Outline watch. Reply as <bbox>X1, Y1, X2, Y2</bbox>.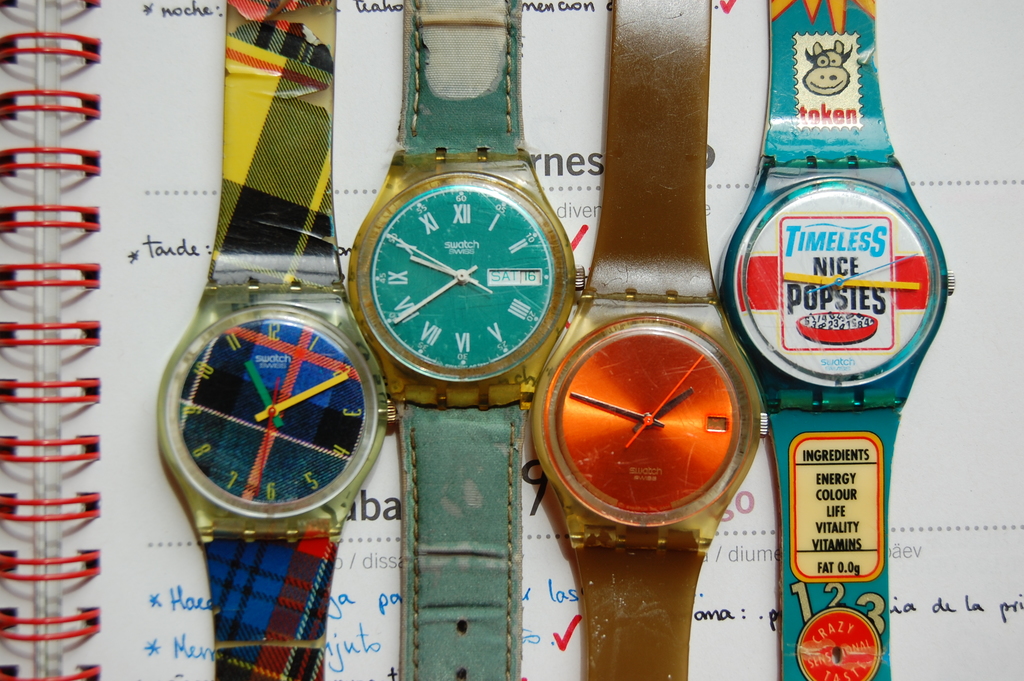
<bbox>348, 0, 585, 680</bbox>.
